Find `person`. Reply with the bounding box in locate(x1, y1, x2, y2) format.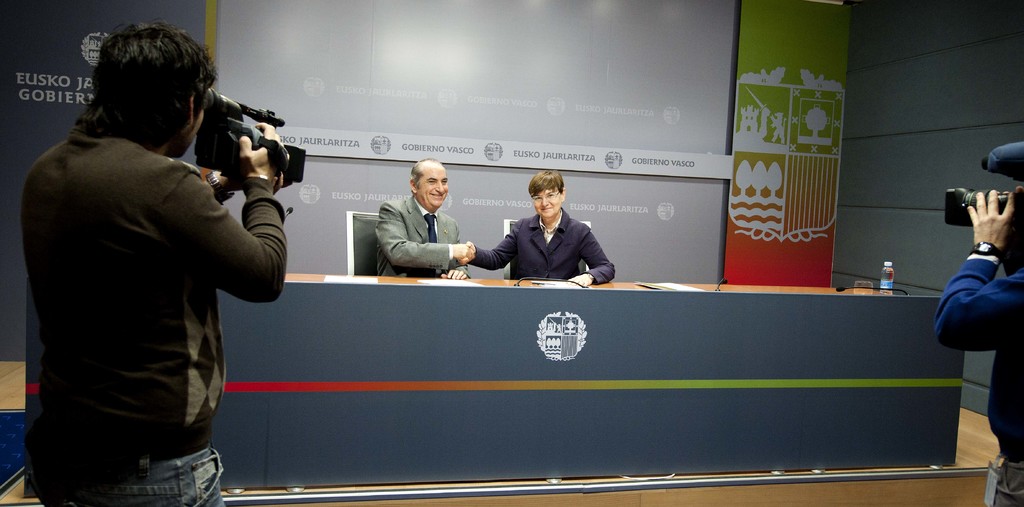
locate(477, 168, 609, 287).
